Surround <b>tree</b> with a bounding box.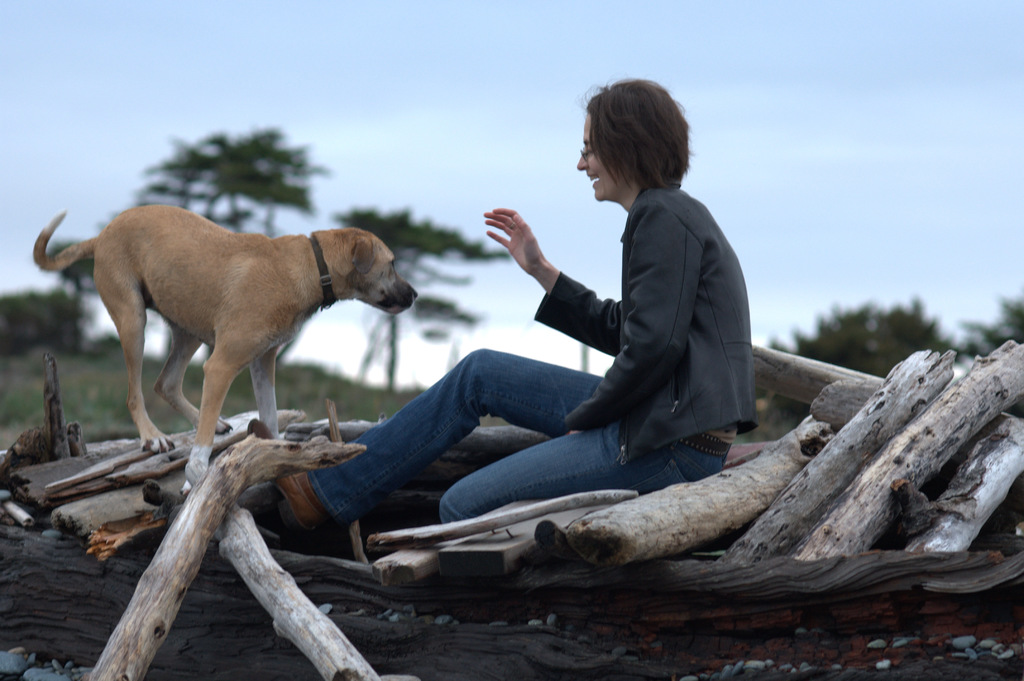
select_region(120, 127, 341, 377).
